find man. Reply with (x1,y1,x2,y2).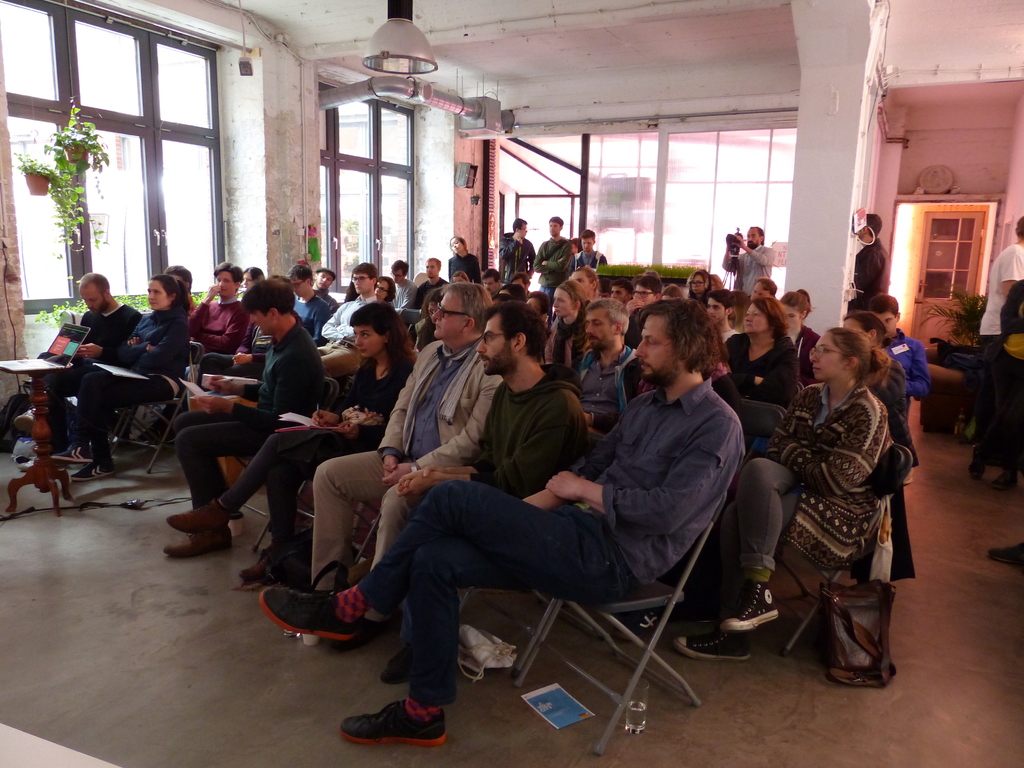
(534,217,573,308).
